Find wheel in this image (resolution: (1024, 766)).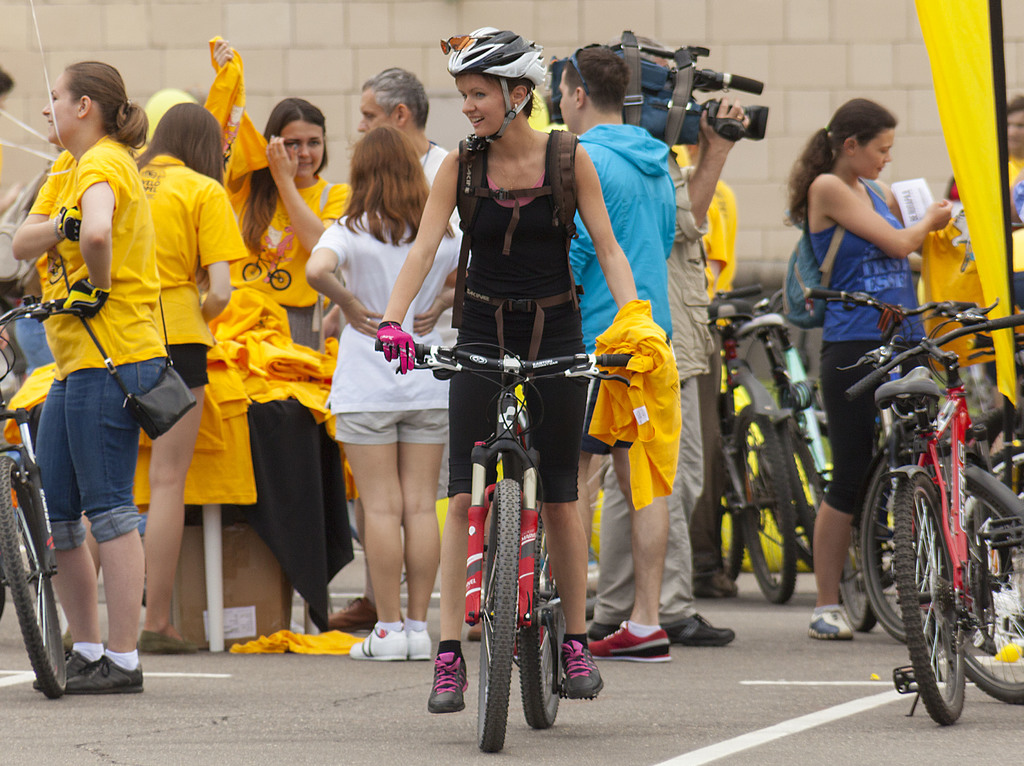
rect(862, 450, 908, 651).
